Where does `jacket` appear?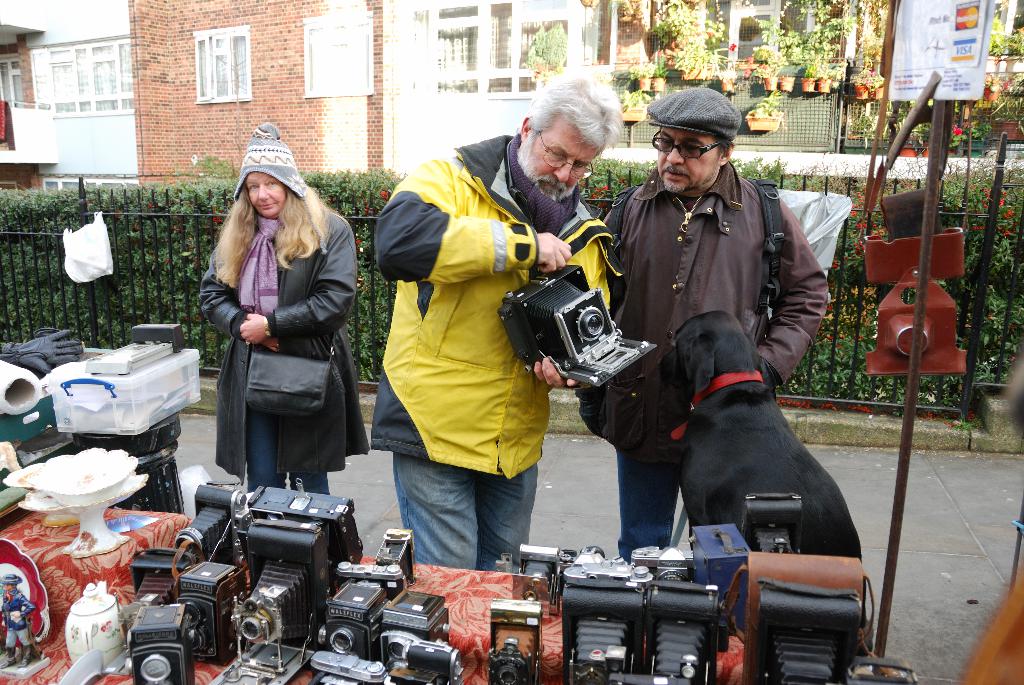
Appears at <box>381,119,599,485</box>.
